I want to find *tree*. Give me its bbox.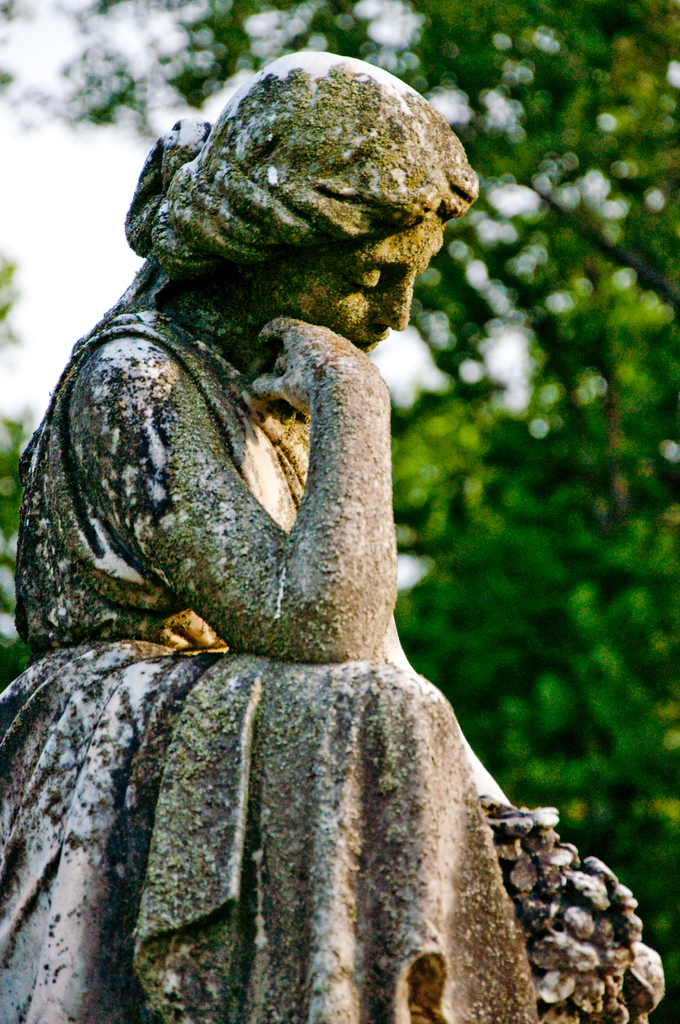
(x1=0, y1=0, x2=679, y2=1023).
